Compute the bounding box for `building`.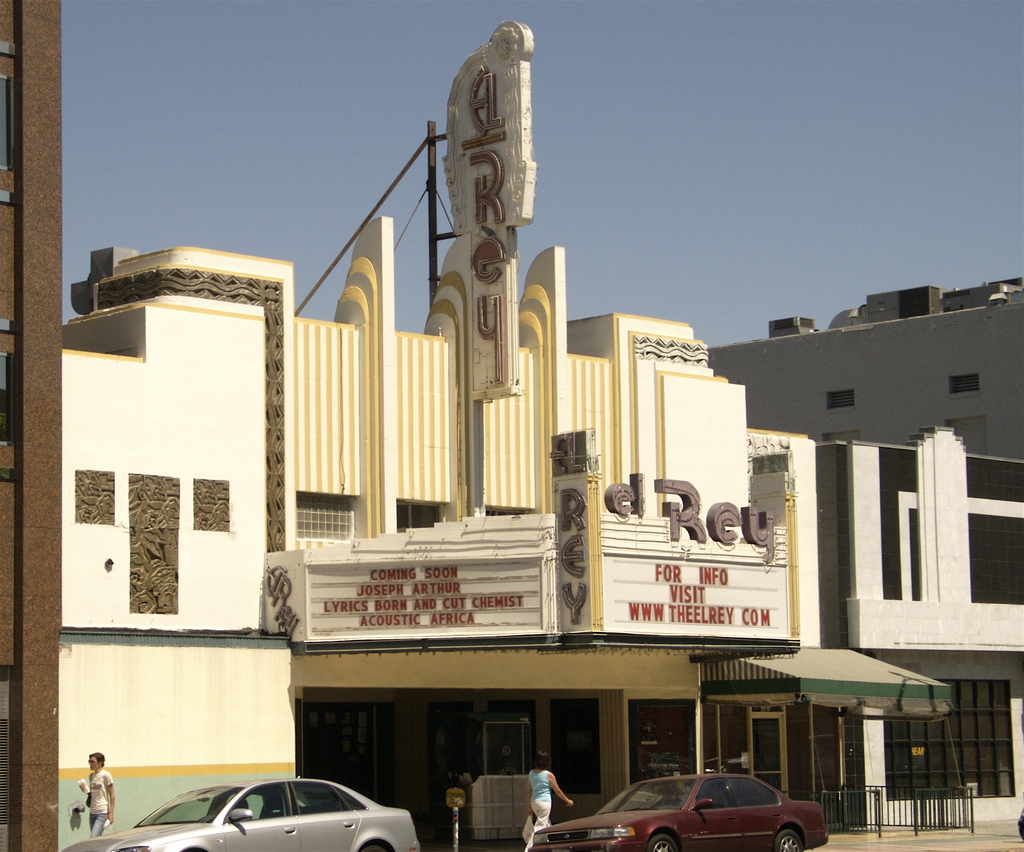
<bbox>815, 420, 1023, 829</bbox>.
